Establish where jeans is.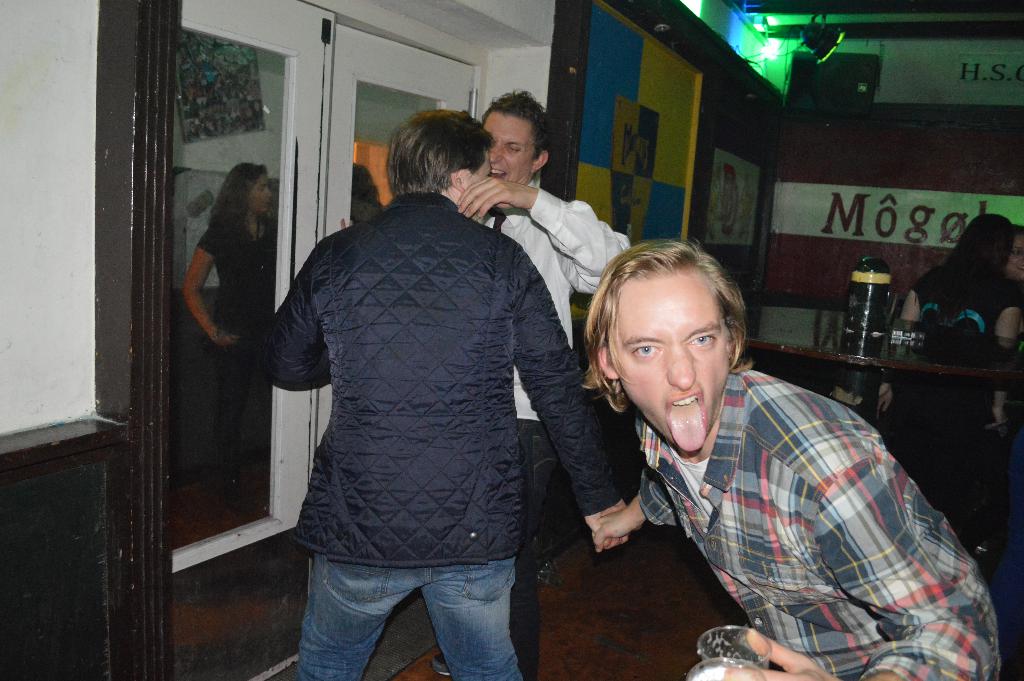
Established at crop(515, 420, 557, 680).
